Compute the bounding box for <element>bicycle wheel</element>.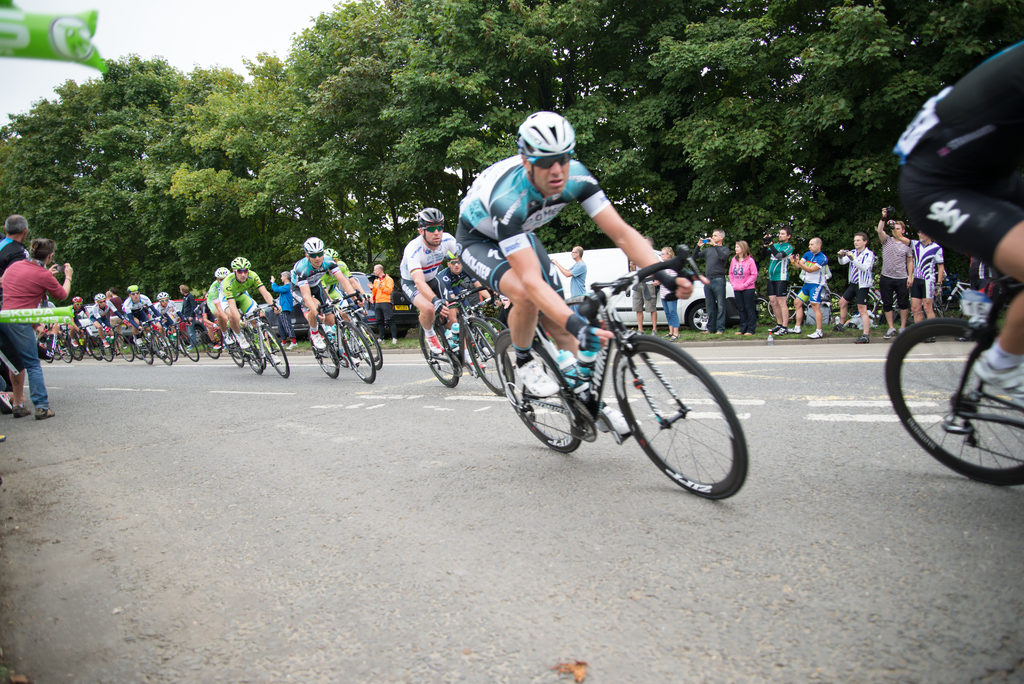
[612,334,749,497].
